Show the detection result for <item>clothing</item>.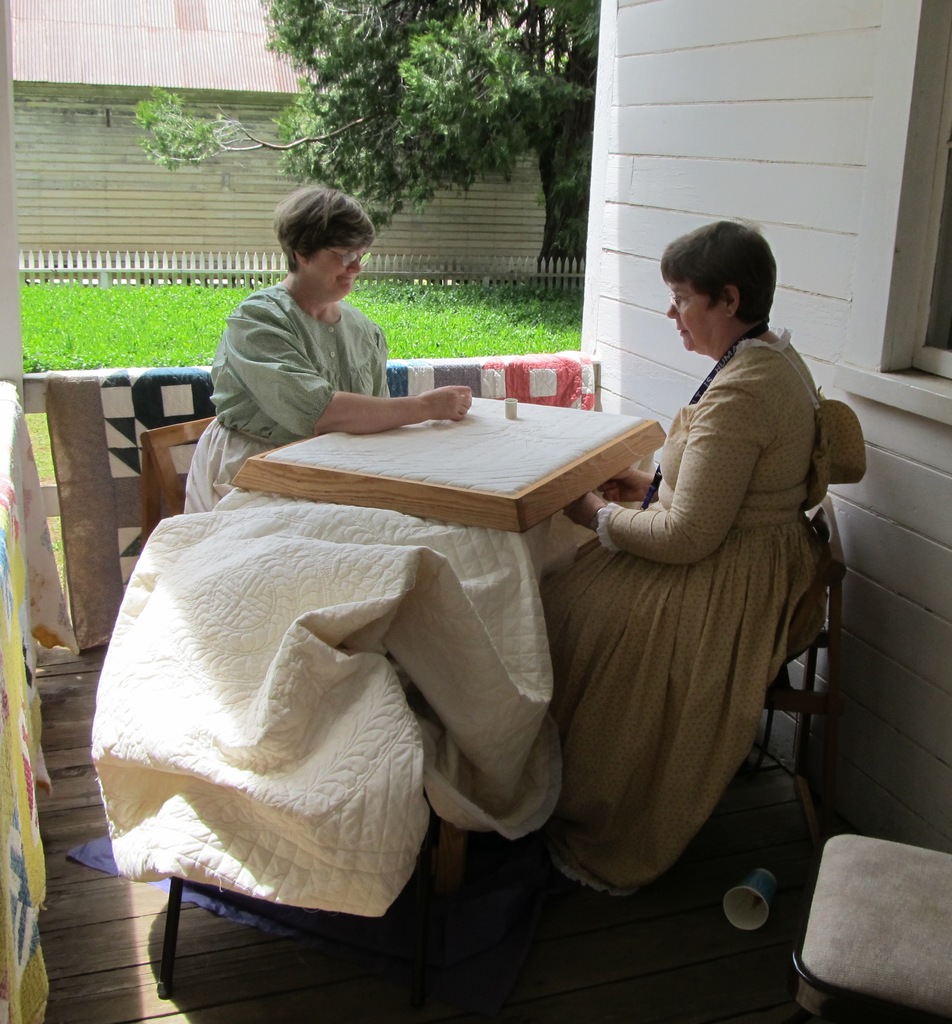
[left=181, top=280, right=389, bottom=508].
